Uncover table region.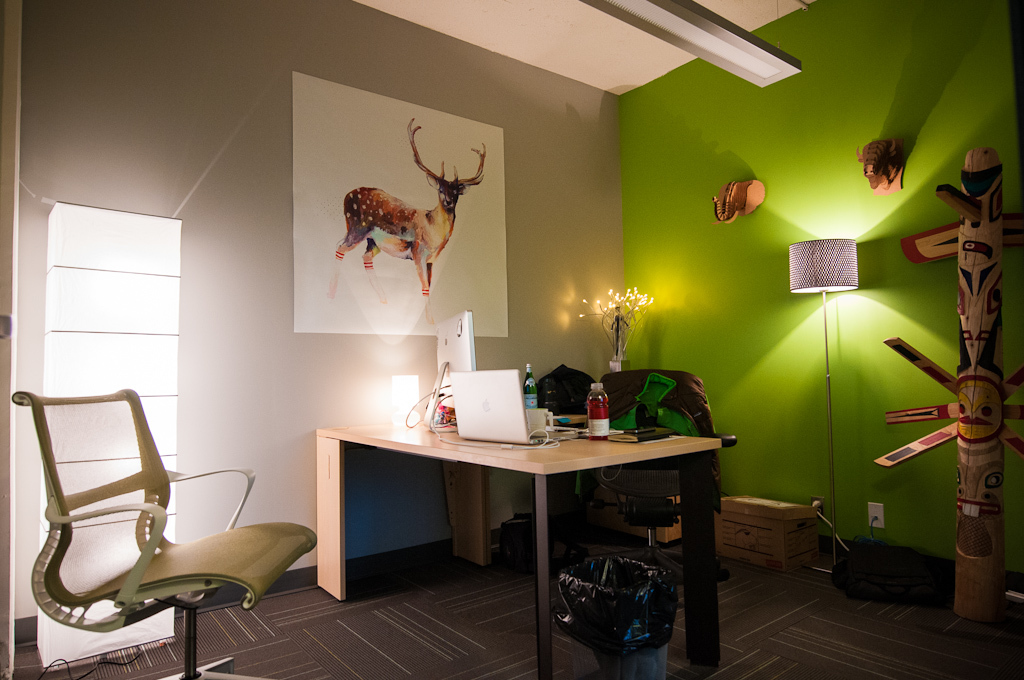
Uncovered: box(309, 414, 727, 679).
